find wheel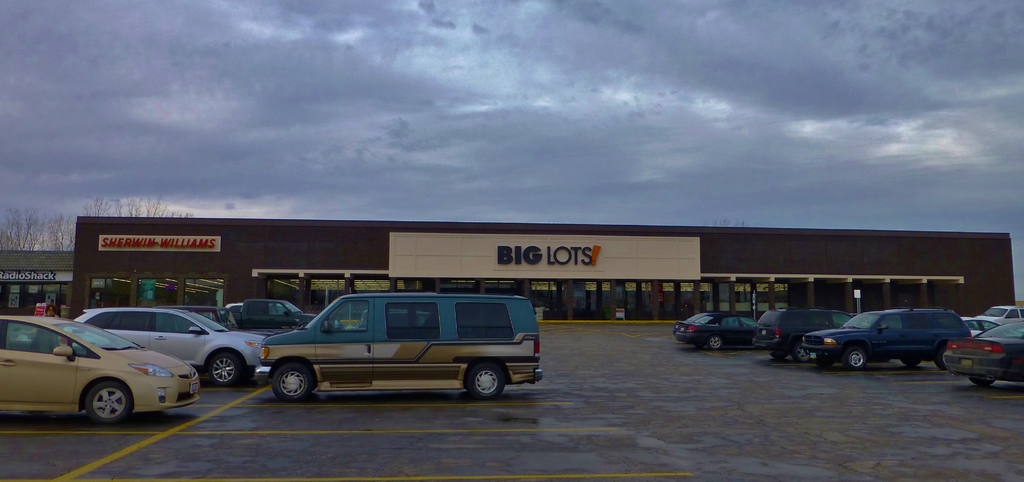
locate(271, 362, 316, 404)
